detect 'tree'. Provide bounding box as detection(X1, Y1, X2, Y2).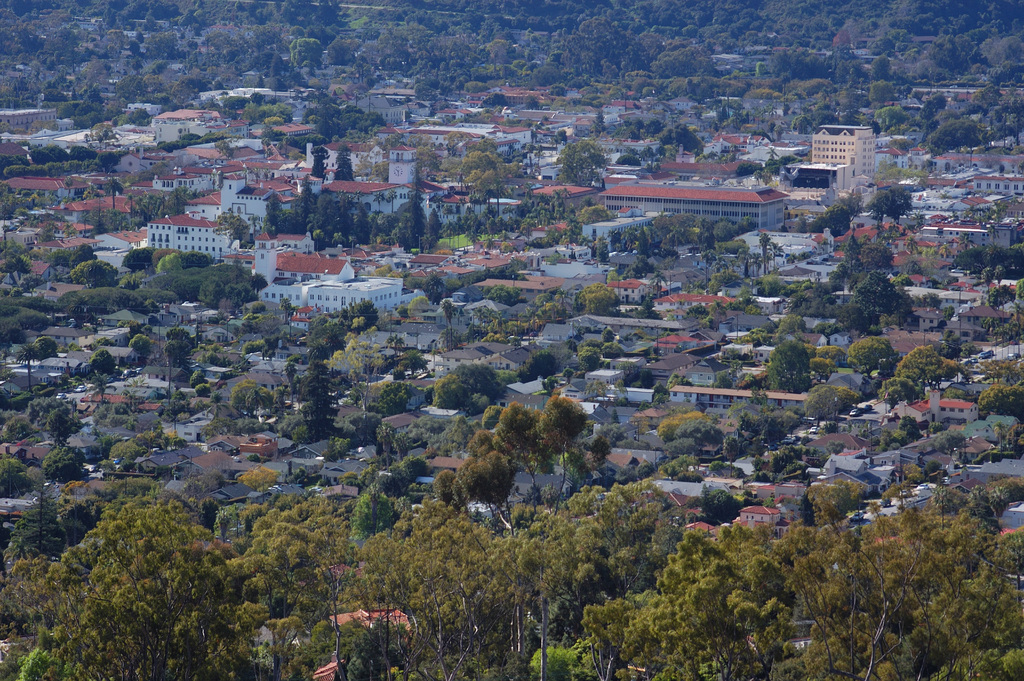
detection(276, 359, 342, 444).
